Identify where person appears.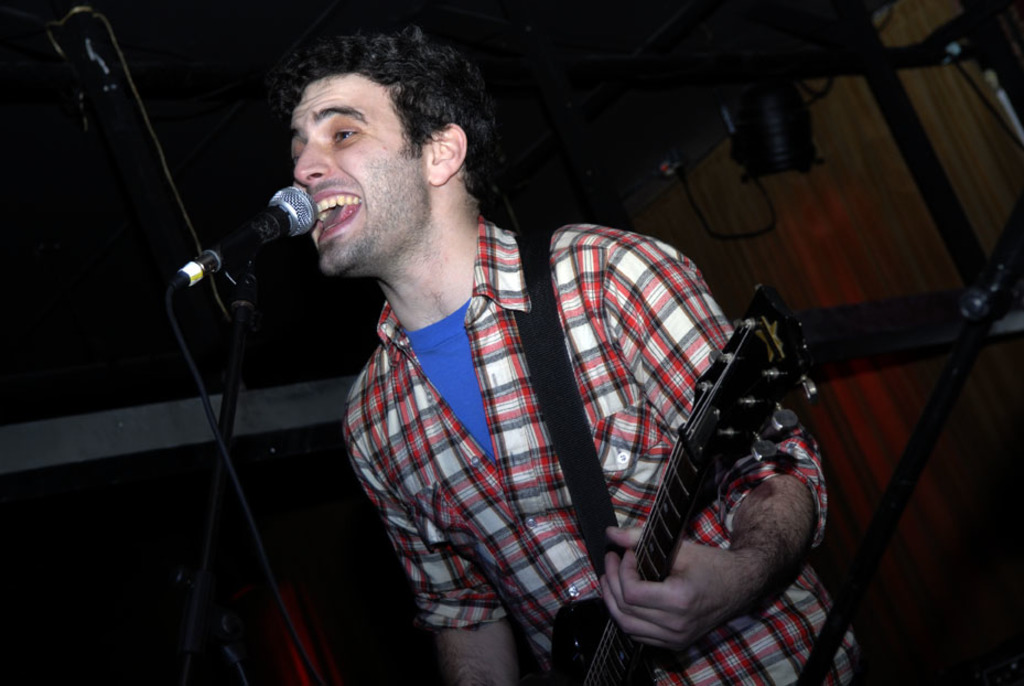
Appears at <bbox>278, 25, 871, 685</bbox>.
